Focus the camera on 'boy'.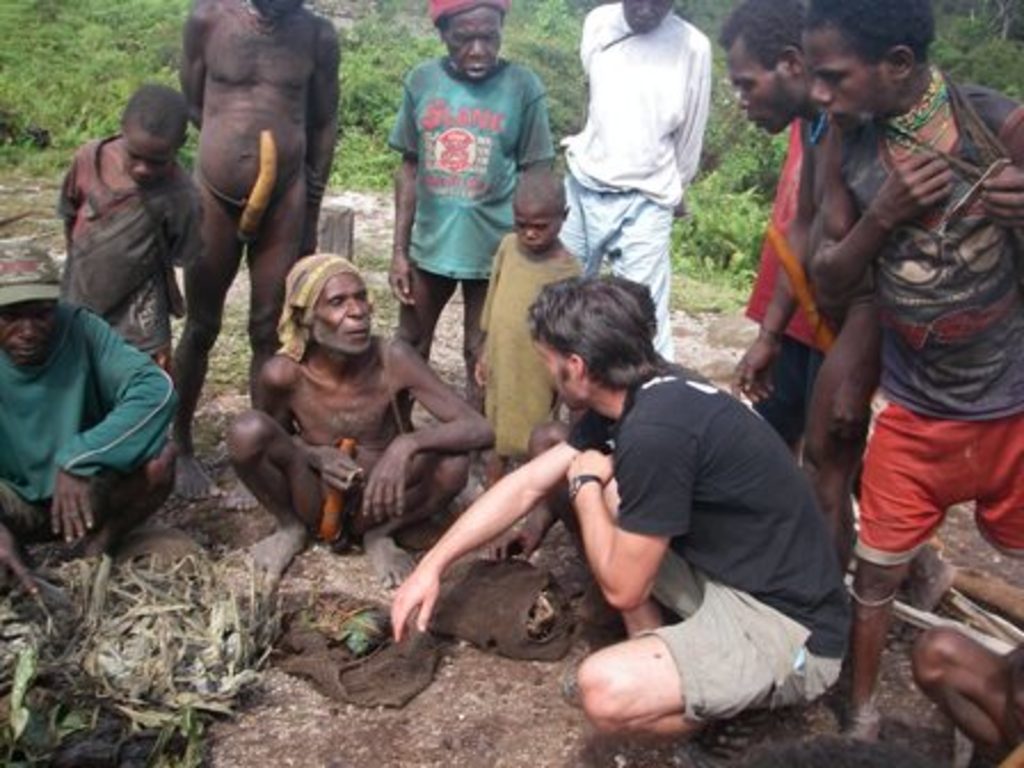
Focus region: select_region(57, 85, 203, 373).
